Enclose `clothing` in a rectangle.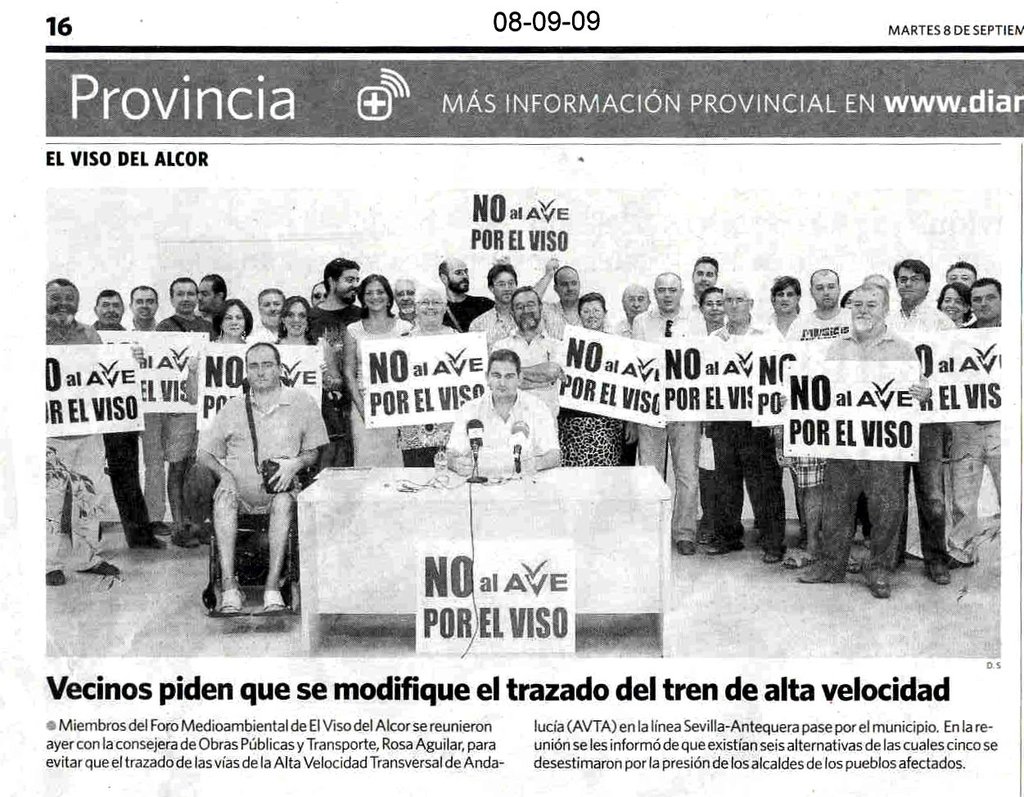
BBox(639, 303, 715, 534).
